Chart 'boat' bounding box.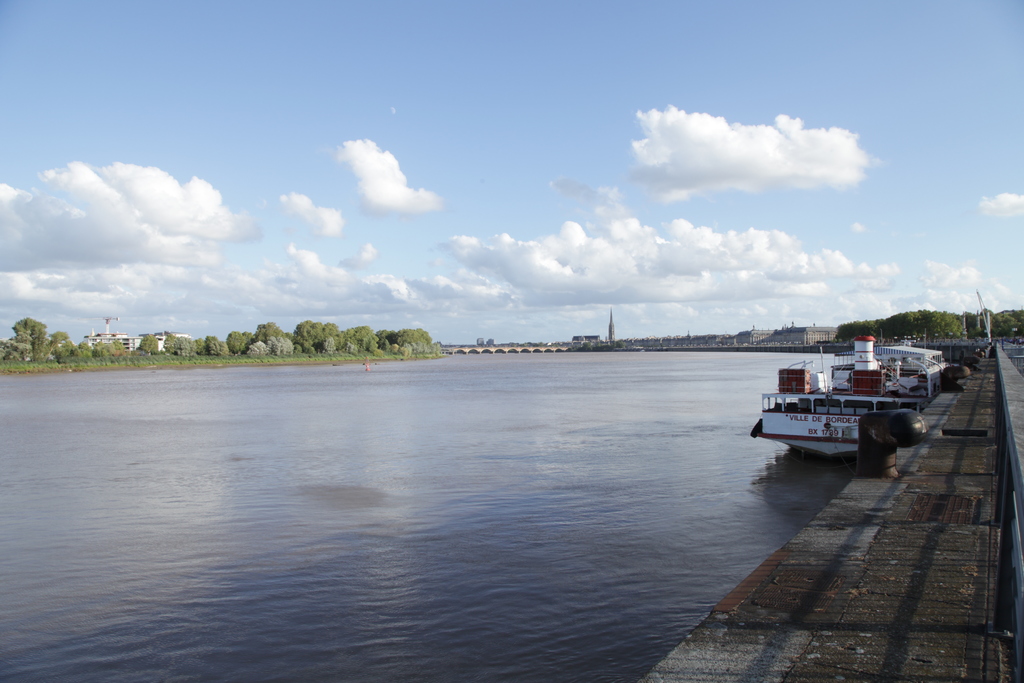
Charted: crop(772, 356, 911, 461).
